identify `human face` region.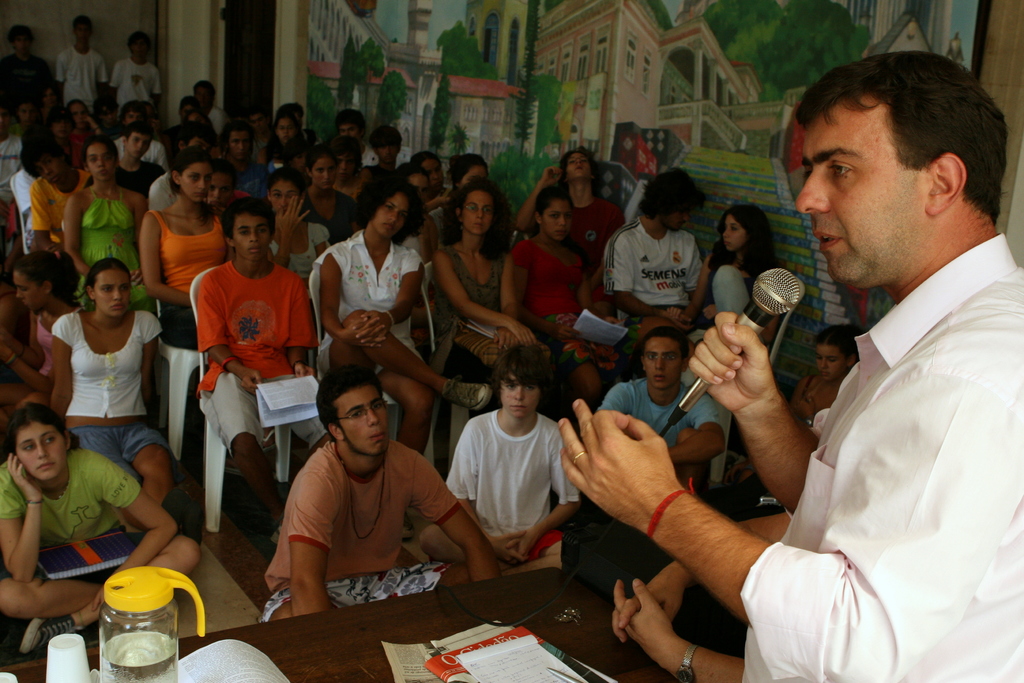
Region: x1=13, y1=420, x2=70, y2=484.
